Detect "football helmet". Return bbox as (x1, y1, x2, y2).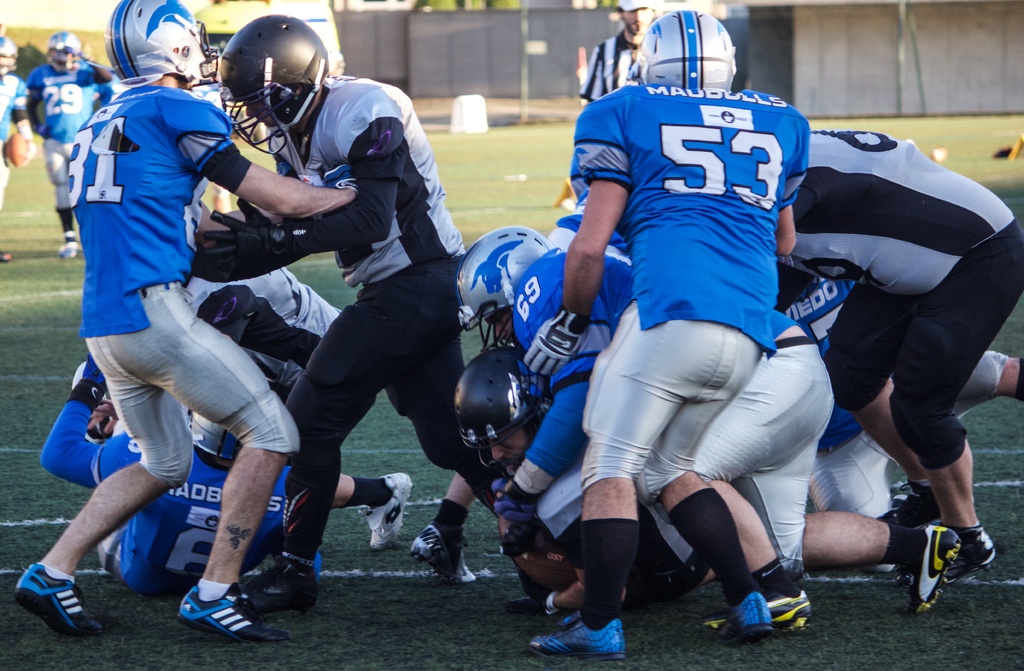
(106, 0, 220, 91).
